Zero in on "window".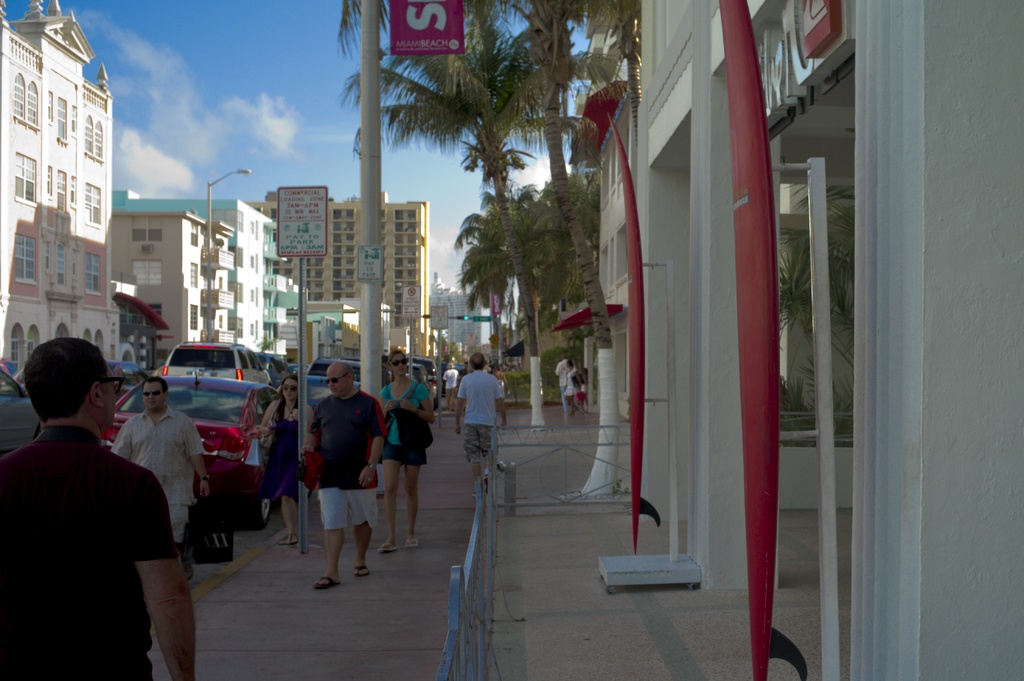
Zeroed in: select_region(8, 234, 34, 286).
